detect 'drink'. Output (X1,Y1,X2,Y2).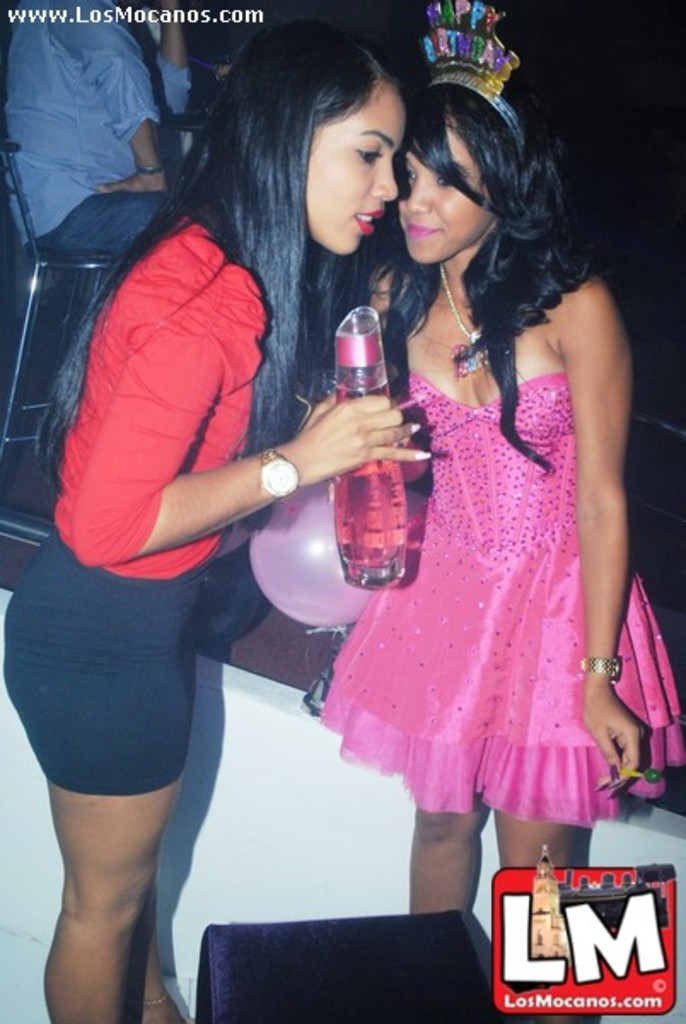
(326,435,428,599).
